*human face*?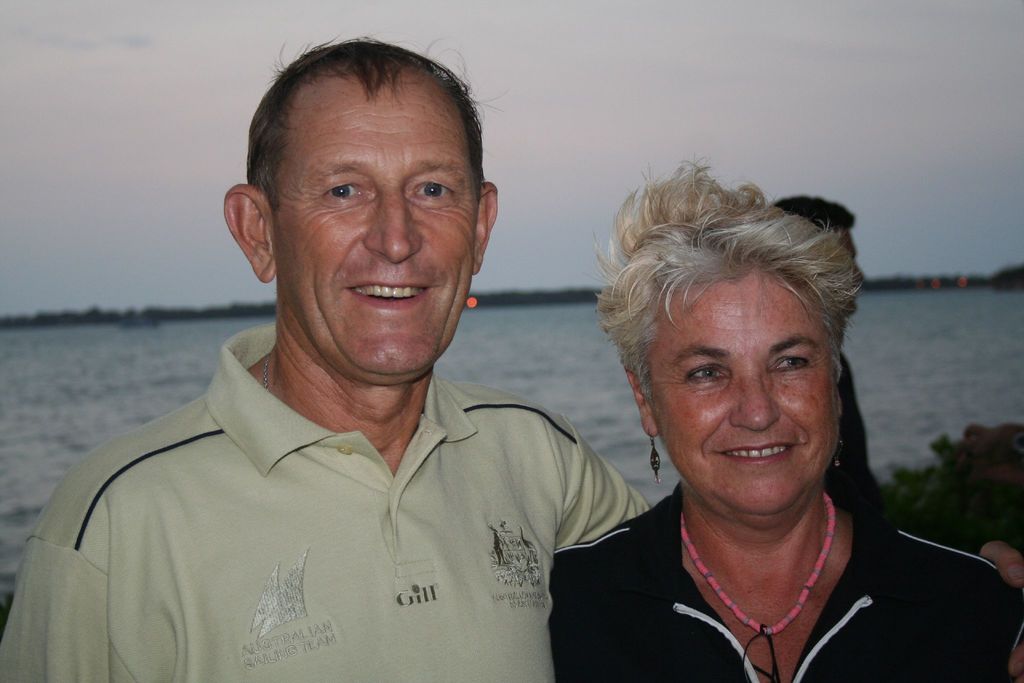
(275, 85, 479, 373)
